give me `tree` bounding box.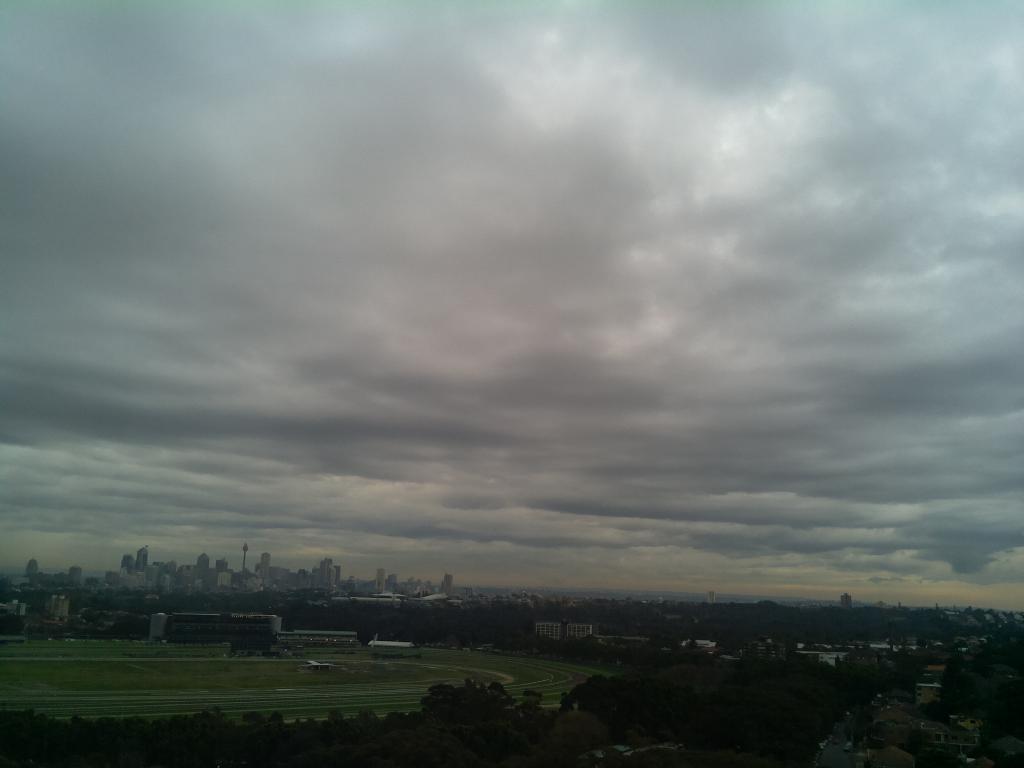
bbox=[415, 674, 520, 732].
